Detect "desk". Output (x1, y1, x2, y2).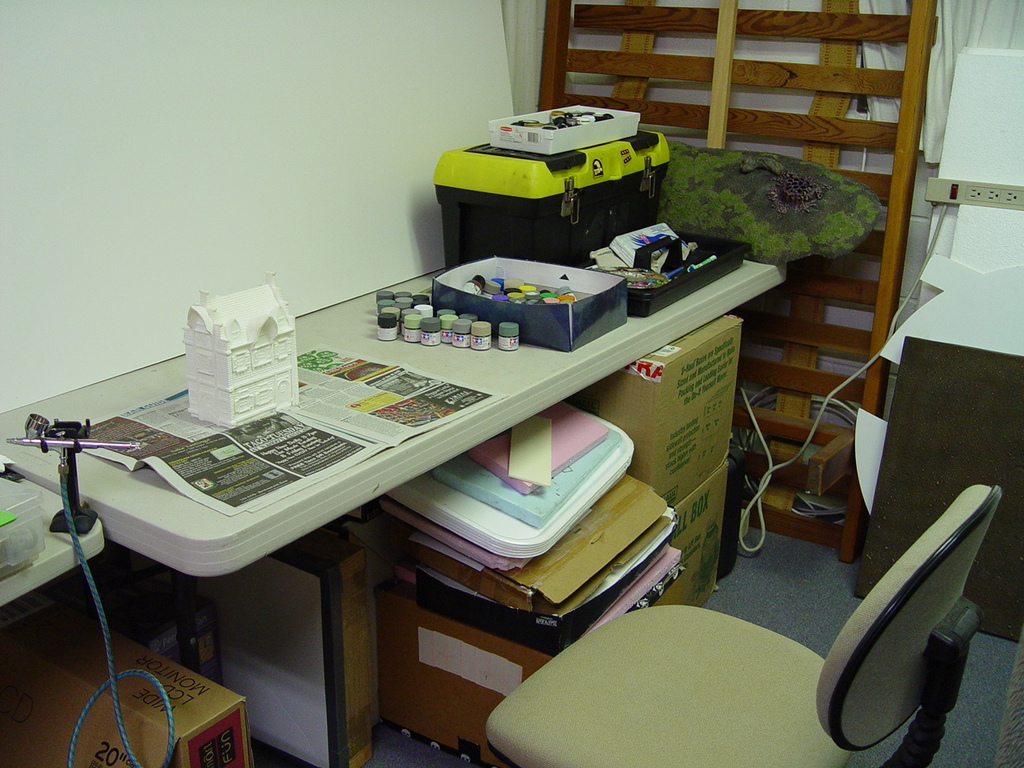
(40, 221, 818, 720).
